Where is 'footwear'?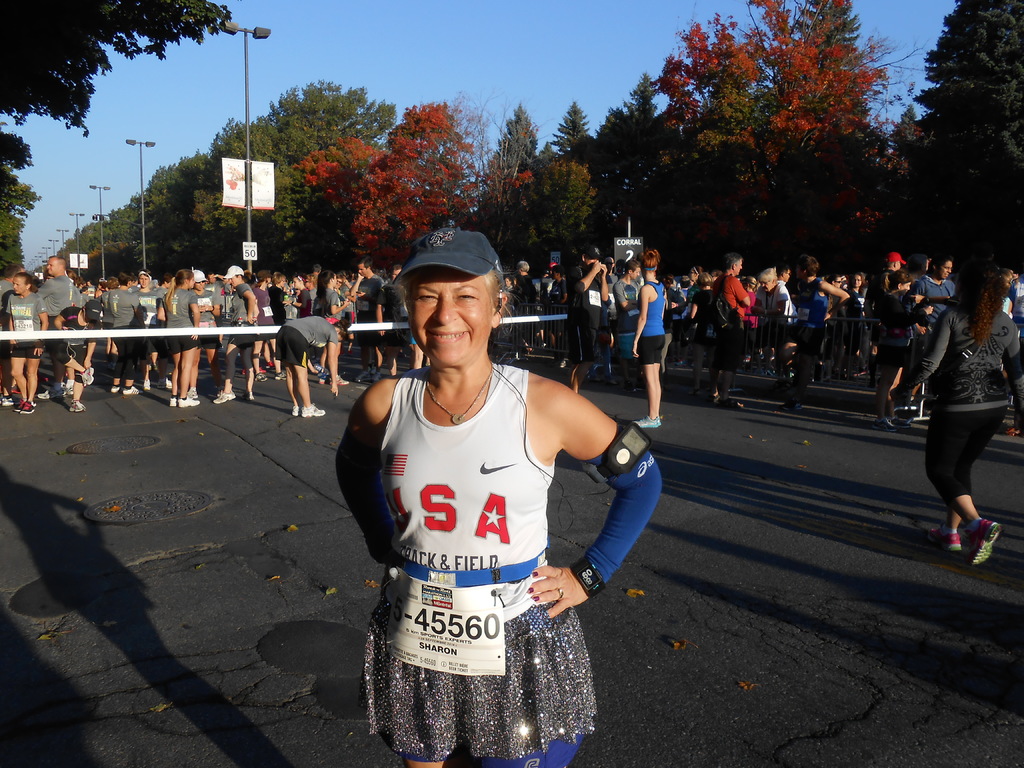
rect(676, 357, 686, 366).
